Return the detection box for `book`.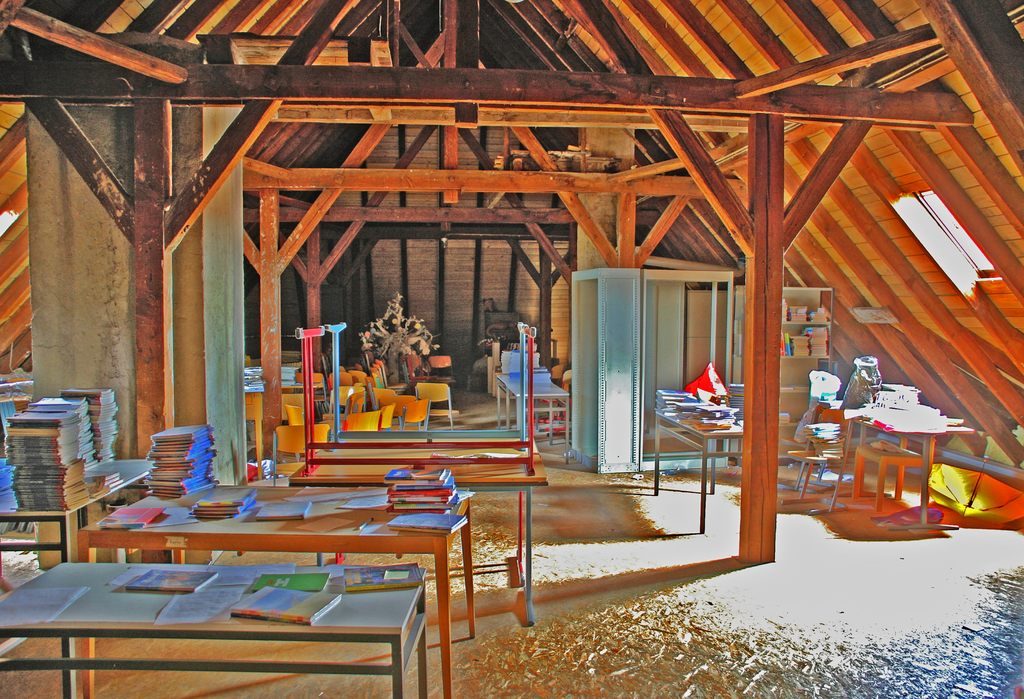
Rect(90, 506, 166, 529).
